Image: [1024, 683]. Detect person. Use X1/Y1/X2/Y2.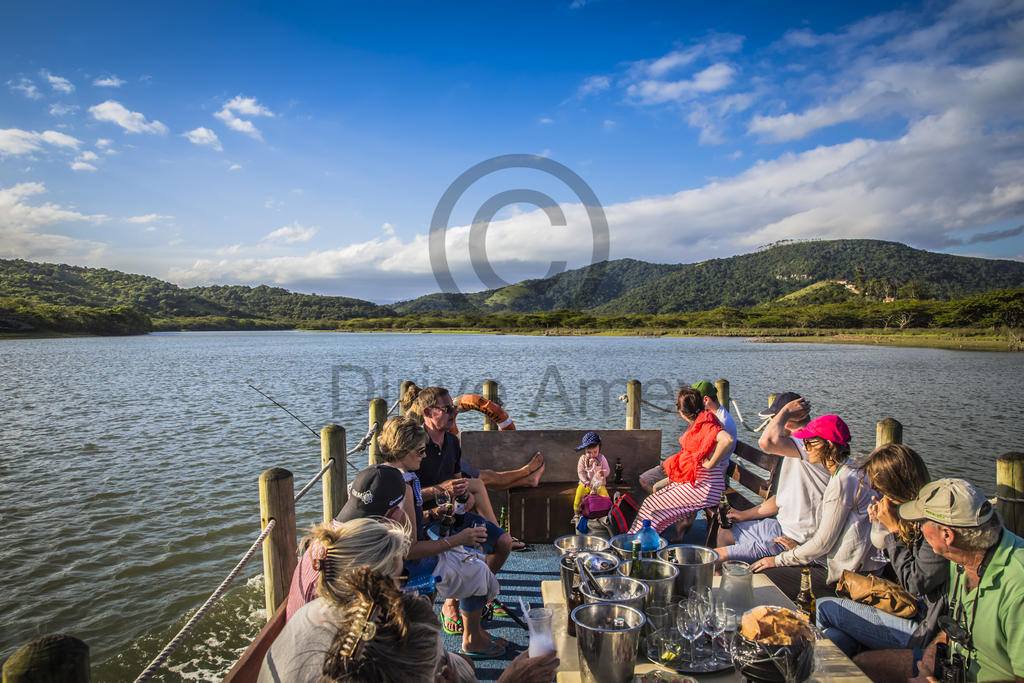
339/469/483/557.
